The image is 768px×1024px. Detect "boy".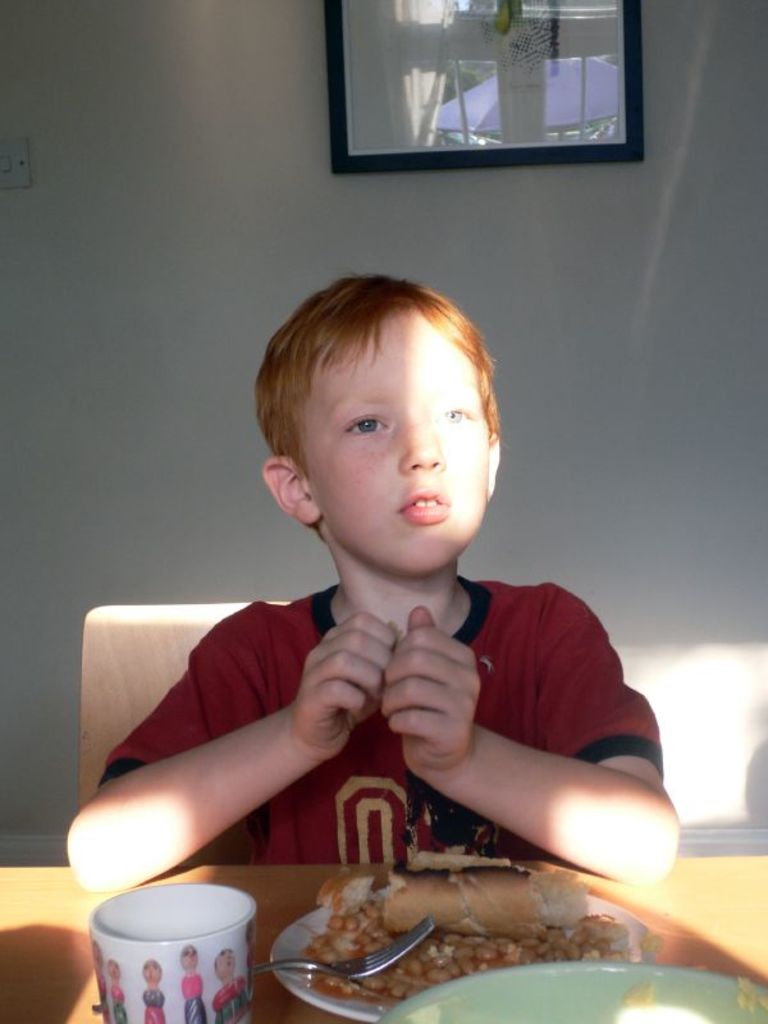
Detection: [left=67, top=271, right=690, bottom=891].
